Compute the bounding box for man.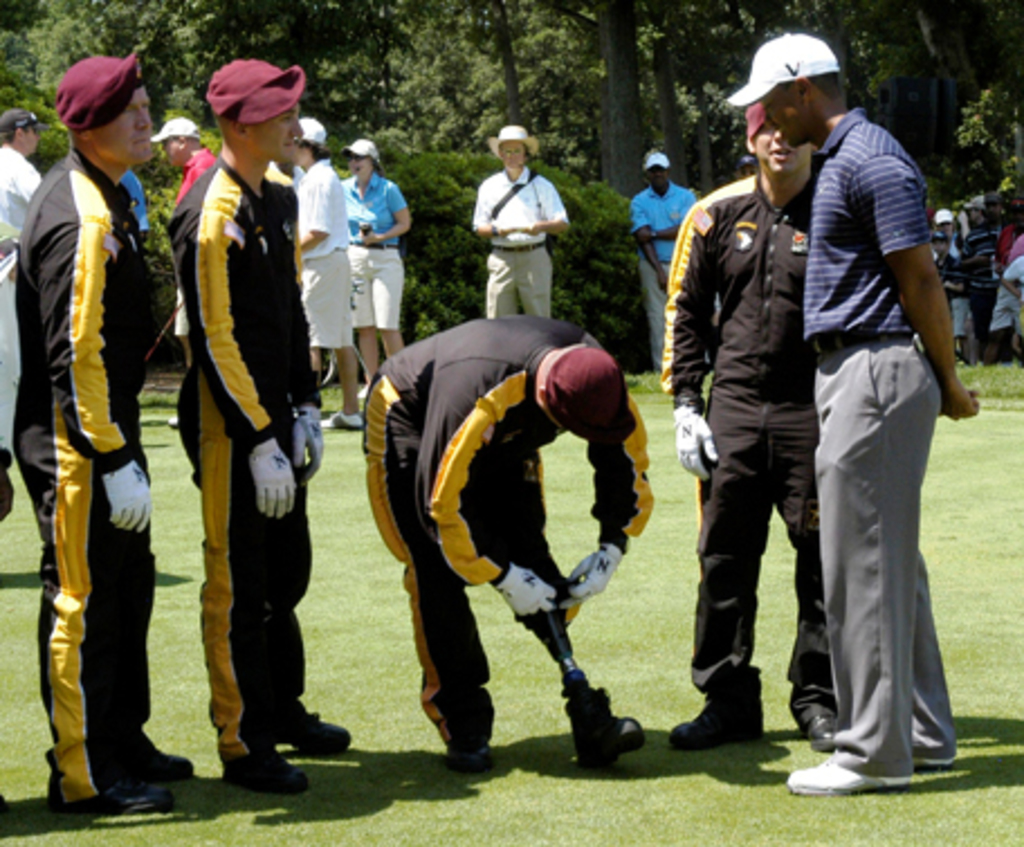
{"x1": 959, "y1": 193, "x2": 1002, "y2": 362}.
